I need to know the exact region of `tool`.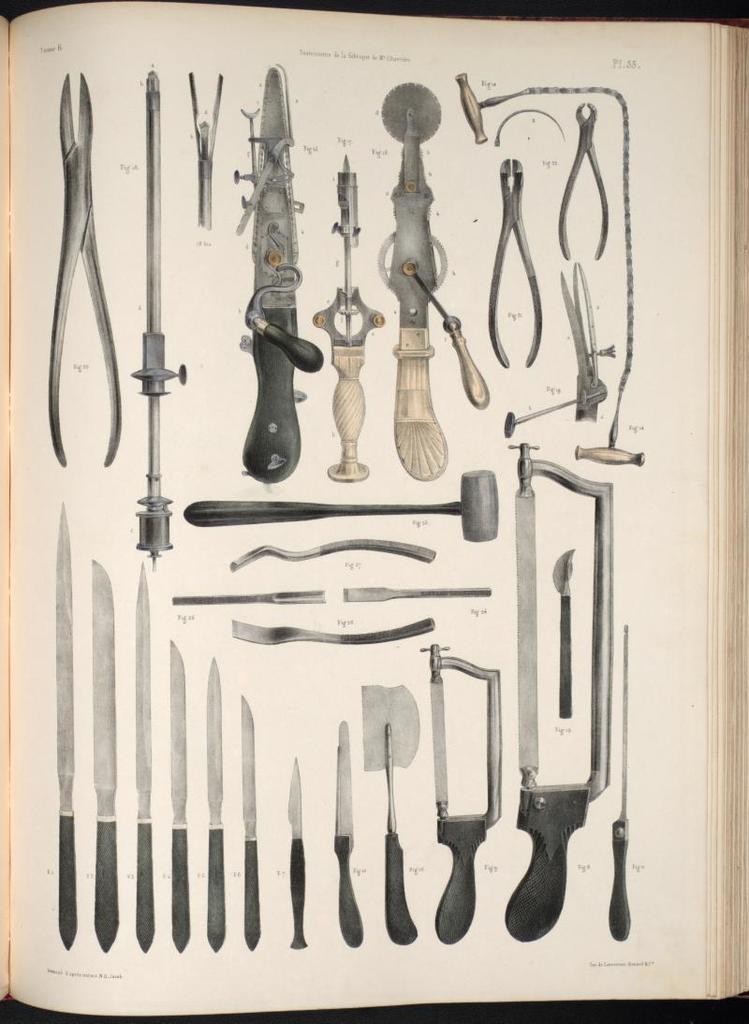
Region: 227, 536, 437, 570.
